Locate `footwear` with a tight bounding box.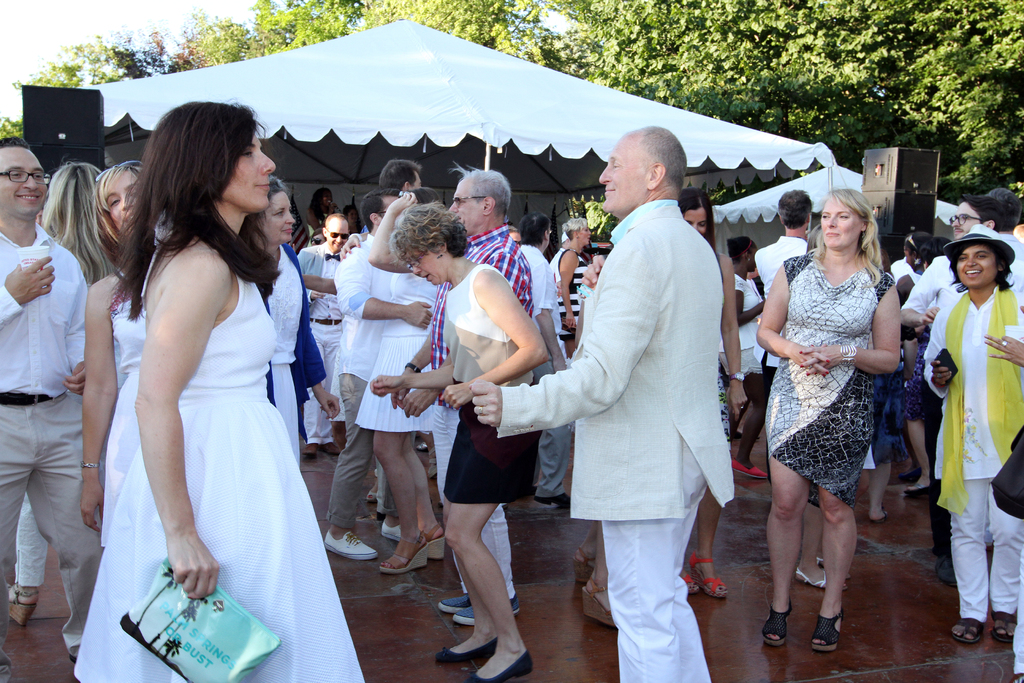
bbox=[332, 423, 355, 459].
